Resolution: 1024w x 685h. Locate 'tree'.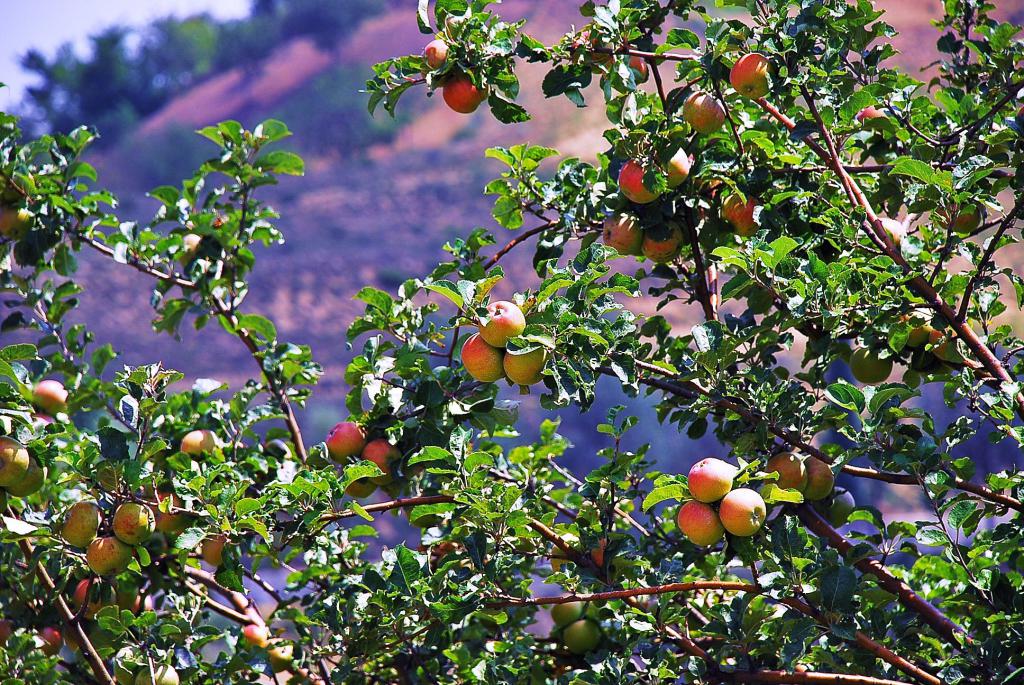
216/8/280/84.
